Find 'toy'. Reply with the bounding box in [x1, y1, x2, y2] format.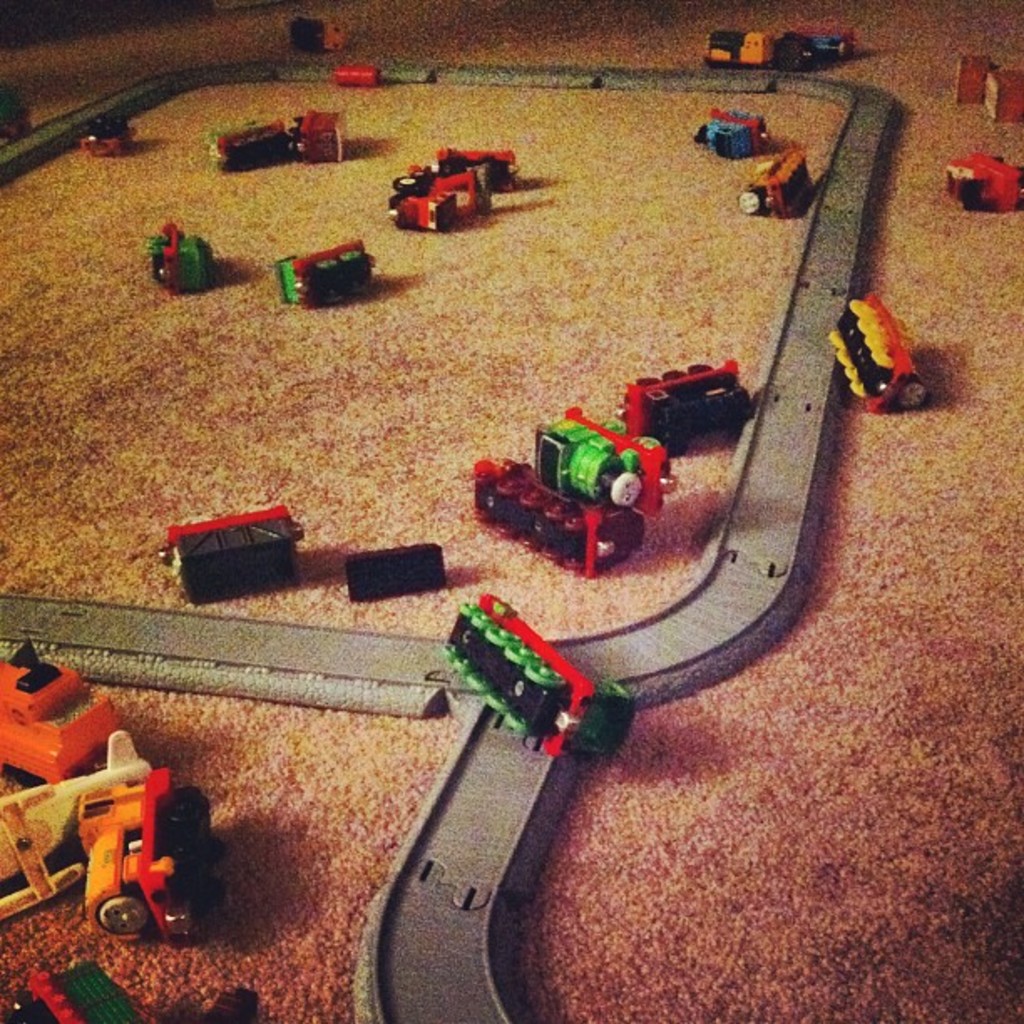
[84, 119, 141, 162].
